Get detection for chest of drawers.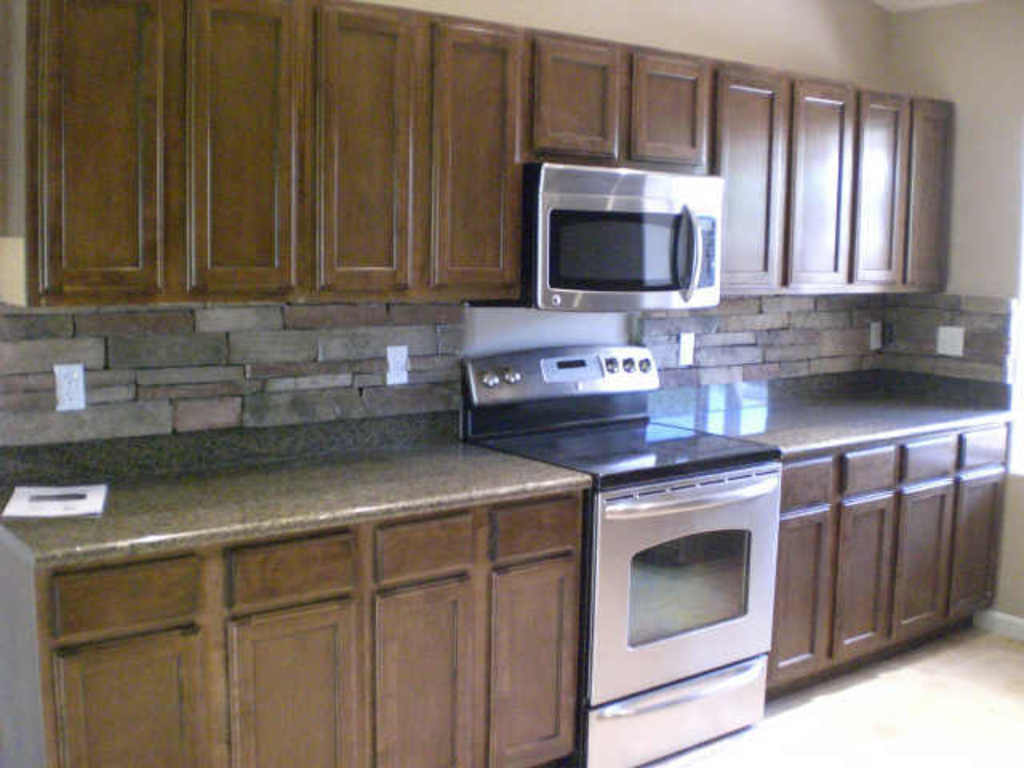
Detection: select_region(766, 419, 1013, 691).
